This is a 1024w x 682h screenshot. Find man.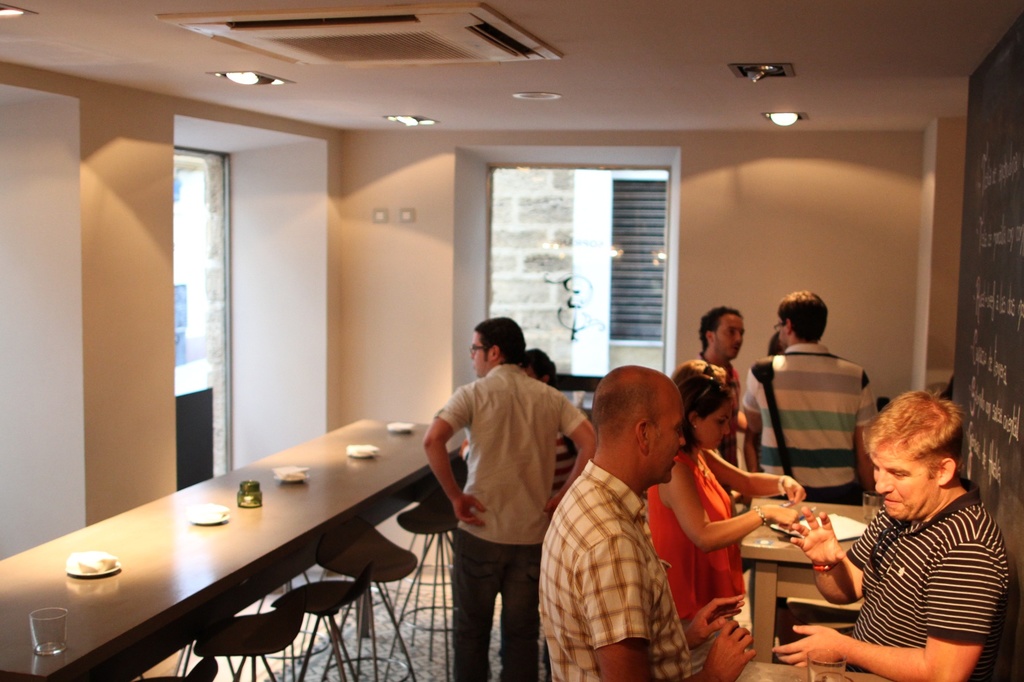
Bounding box: [695, 305, 748, 461].
